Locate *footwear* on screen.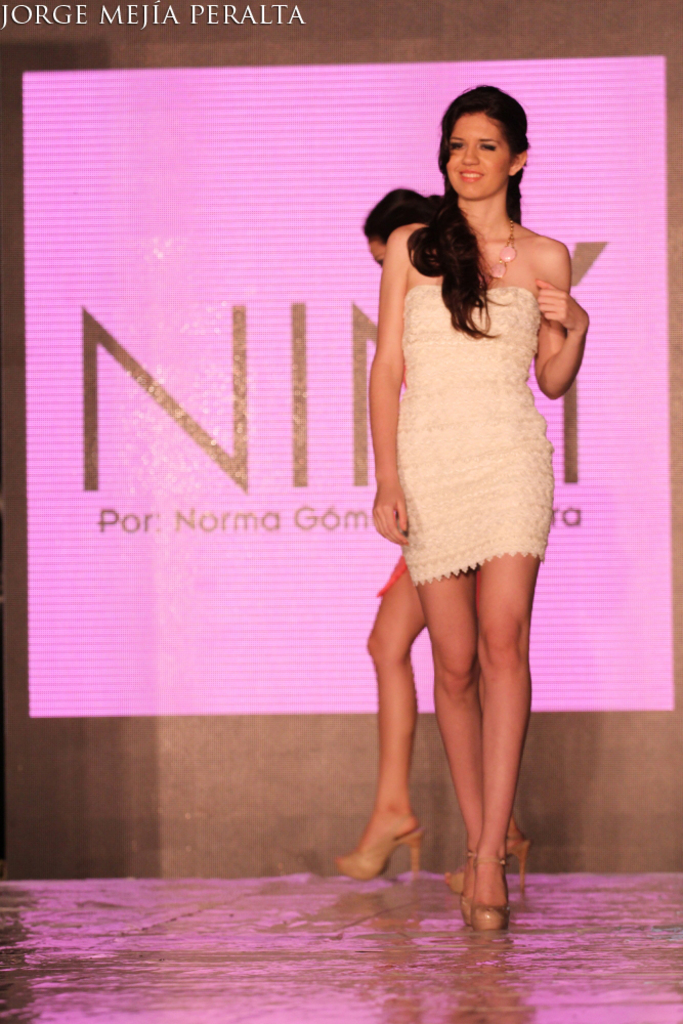
On screen at bbox=[449, 827, 535, 888].
